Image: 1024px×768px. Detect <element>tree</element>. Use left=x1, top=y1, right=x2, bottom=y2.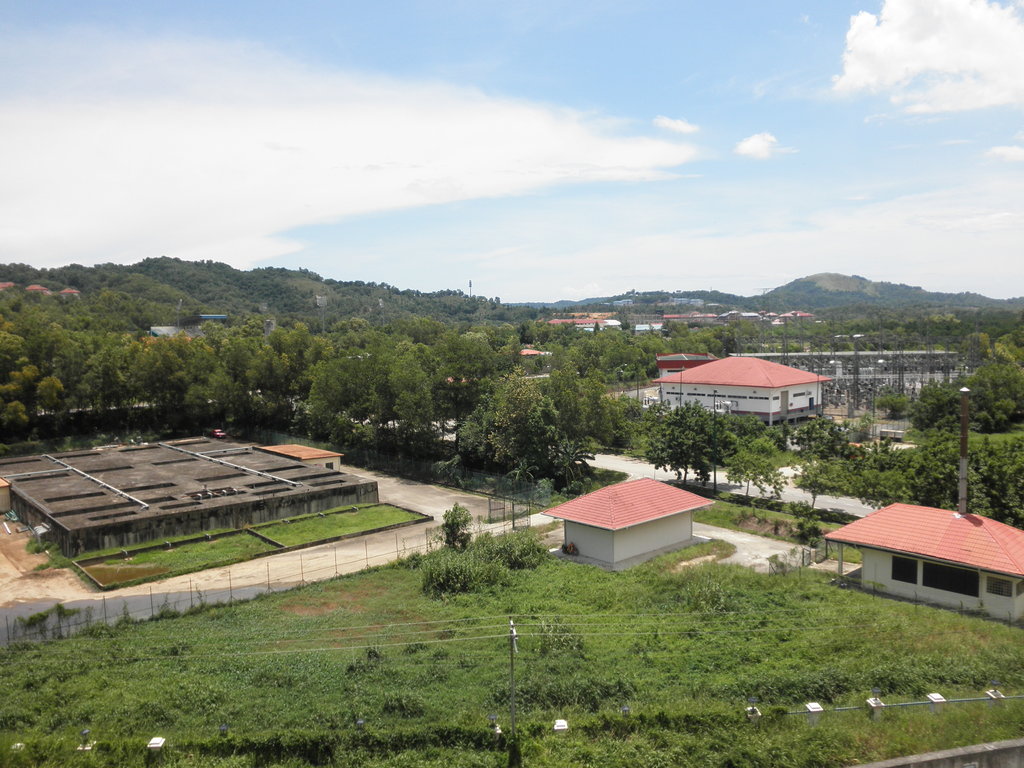
left=913, top=380, right=979, bottom=434.
